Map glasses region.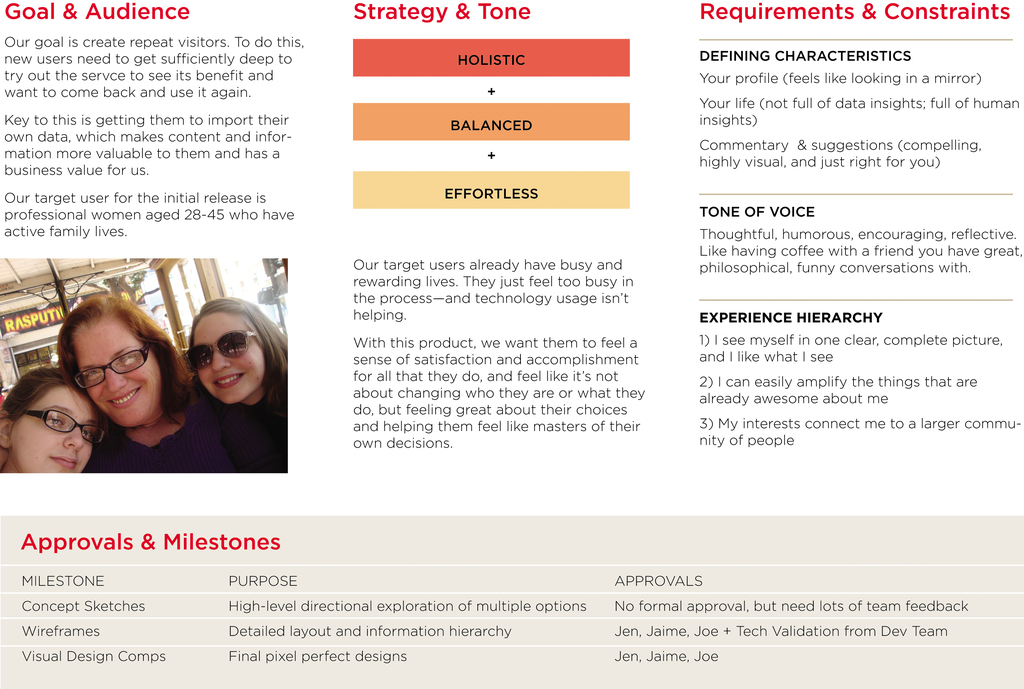
Mapped to left=184, top=326, right=262, bottom=372.
